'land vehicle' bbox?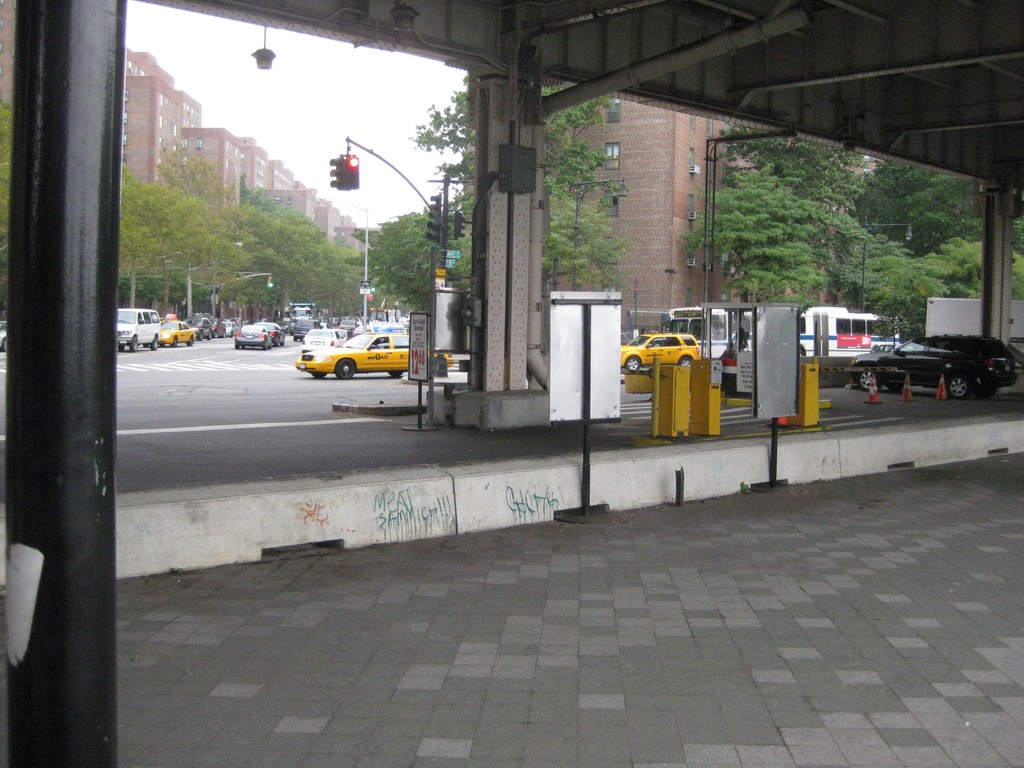
box=[619, 332, 701, 370]
